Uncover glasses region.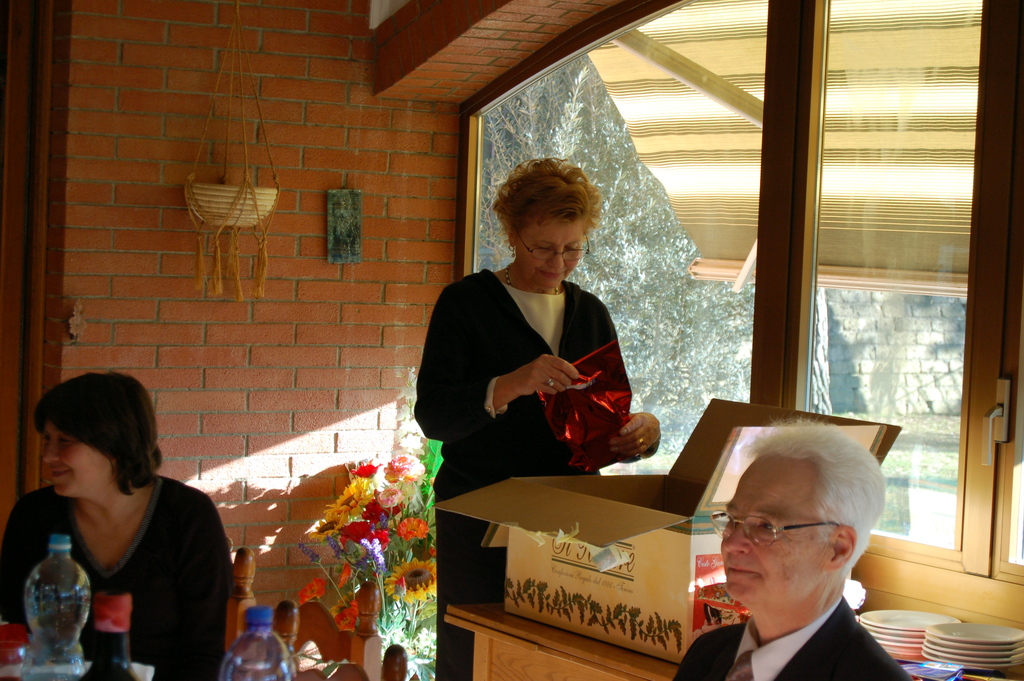
Uncovered: box=[709, 509, 841, 536].
